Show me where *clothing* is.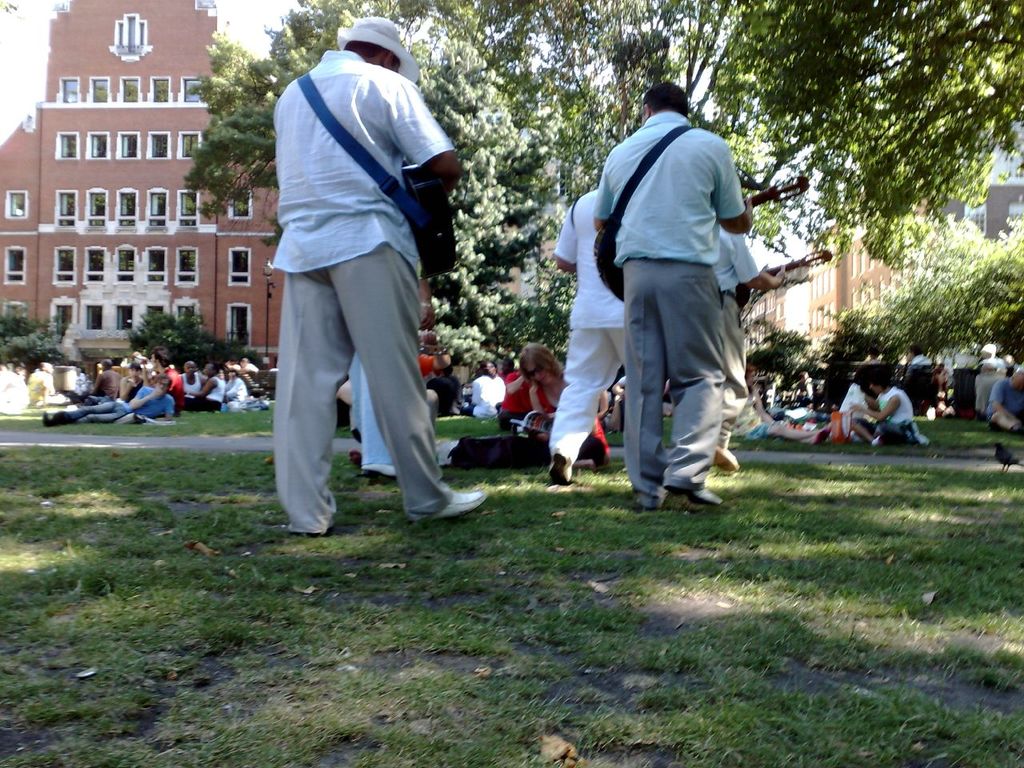
*clothing* is at (x1=858, y1=384, x2=913, y2=442).
